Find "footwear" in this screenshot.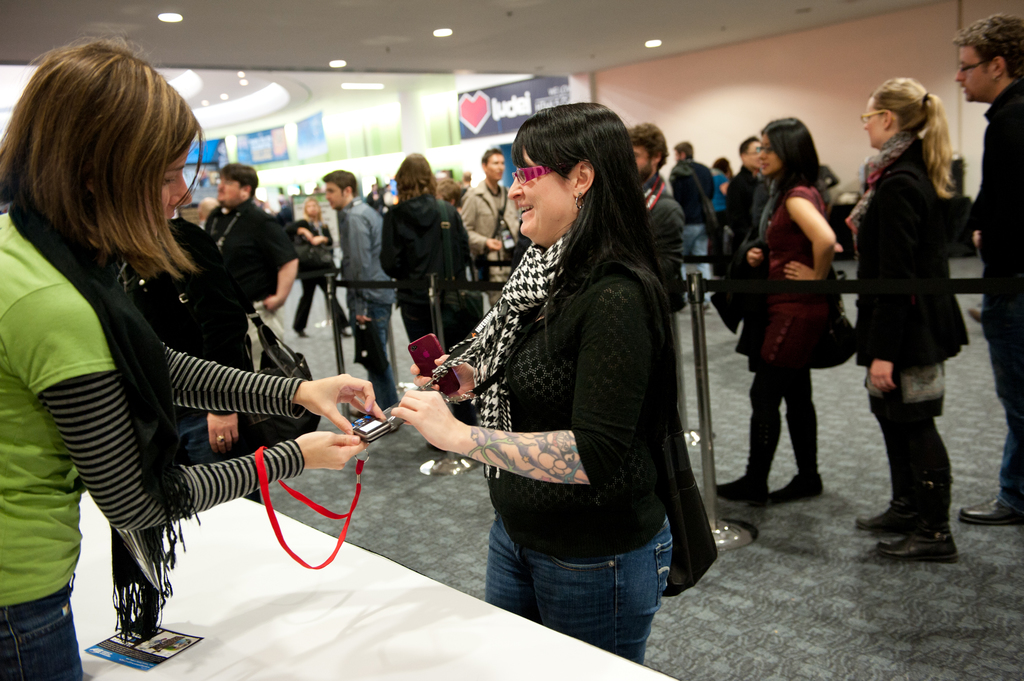
The bounding box for "footwear" is 856/499/912/533.
